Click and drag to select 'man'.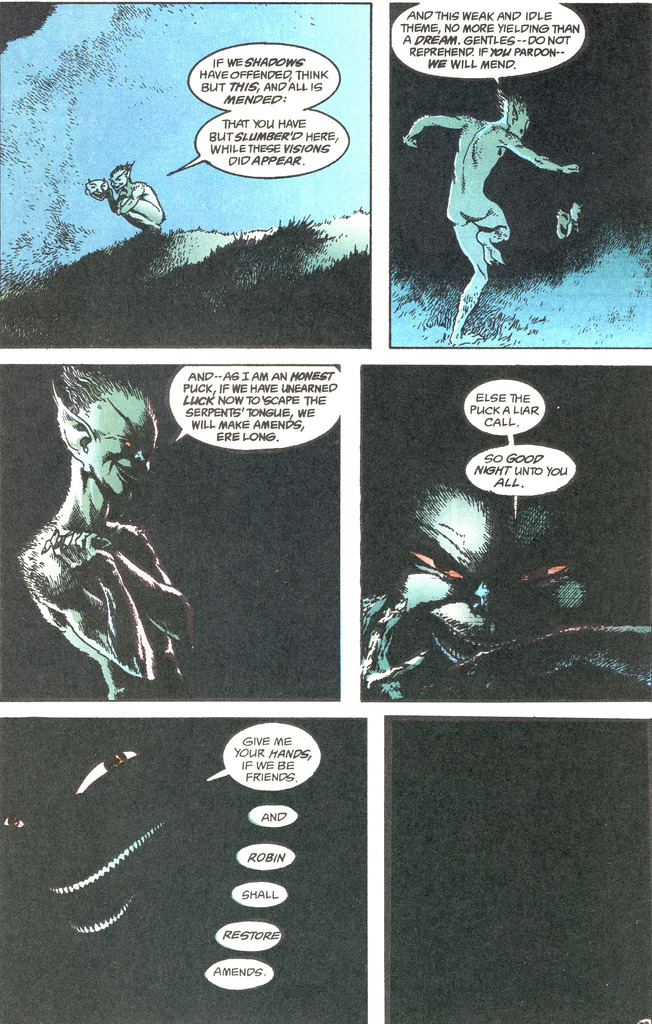
Selection: x1=402, y1=76, x2=584, y2=342.
